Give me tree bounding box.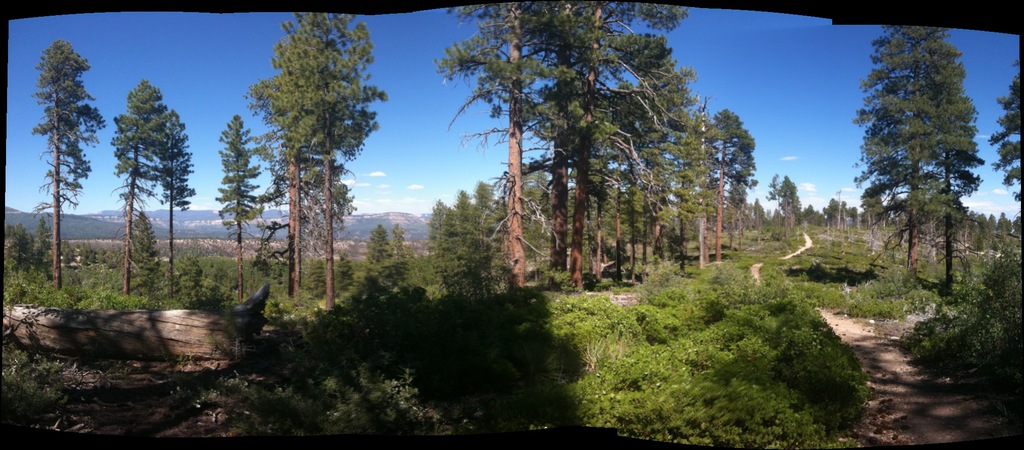
rect(837, 201, 858, 217).
